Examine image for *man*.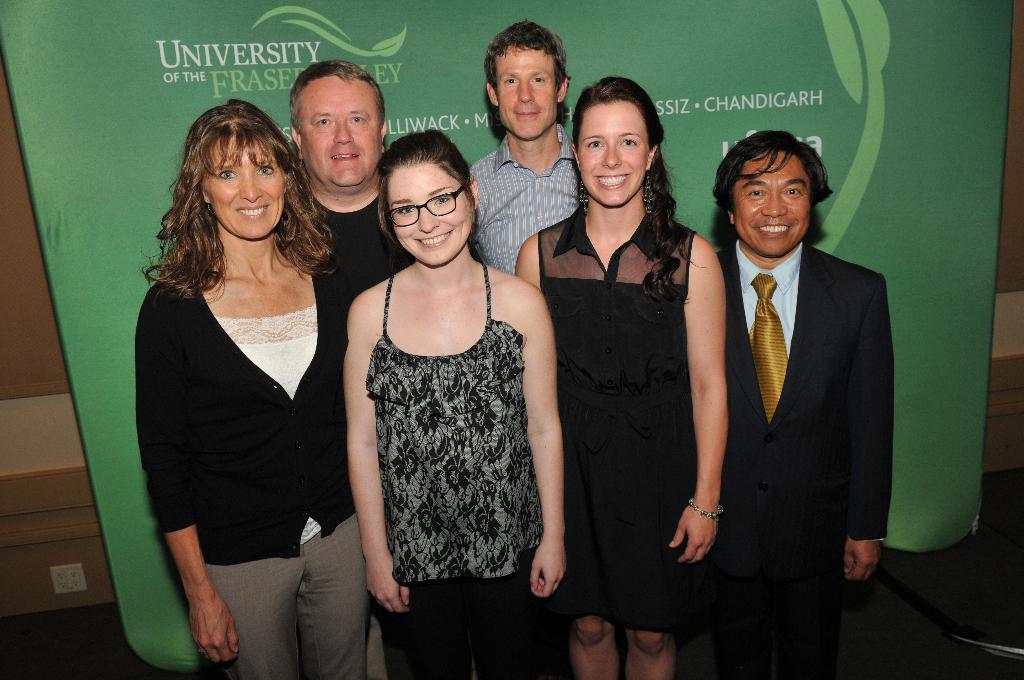
Examination result: x1=288, y1=60, x2=415, y2=679.
